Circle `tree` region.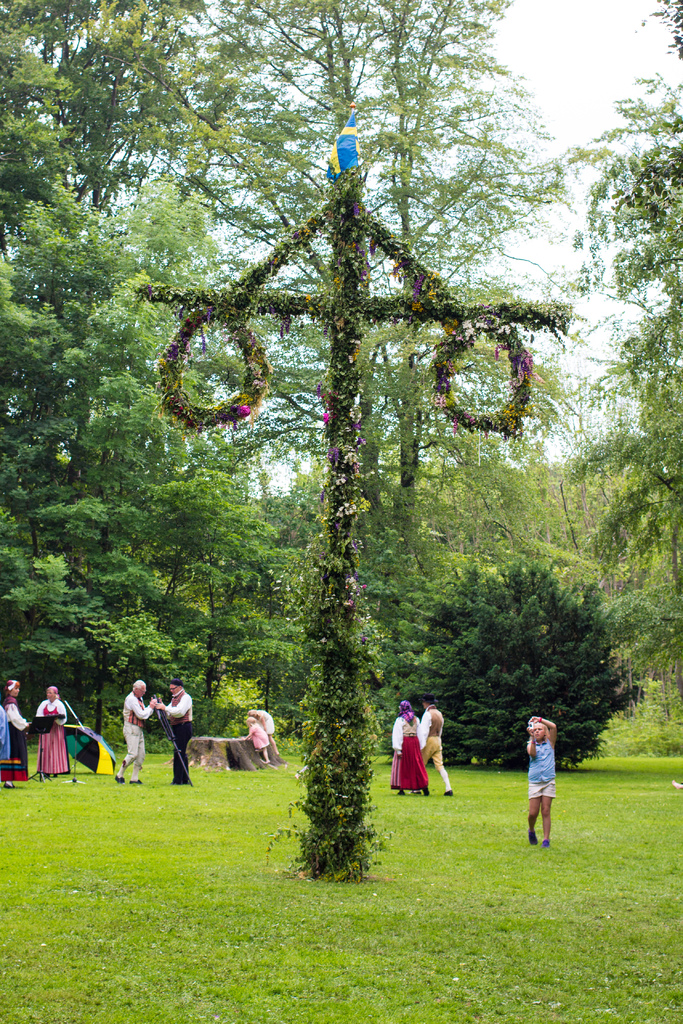
Region: <bbox>400, 563, 640, 772</bbox>.
